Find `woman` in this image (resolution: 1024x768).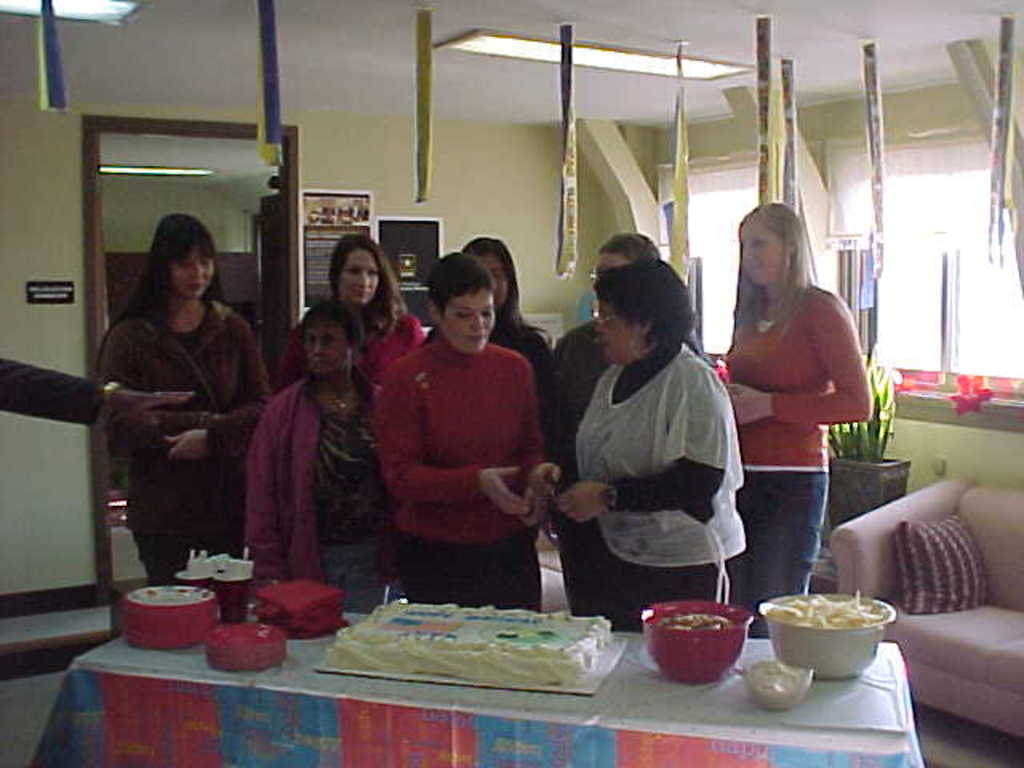
{"left": 248, "top": 299, "right": 403, "bottom": 611}.
